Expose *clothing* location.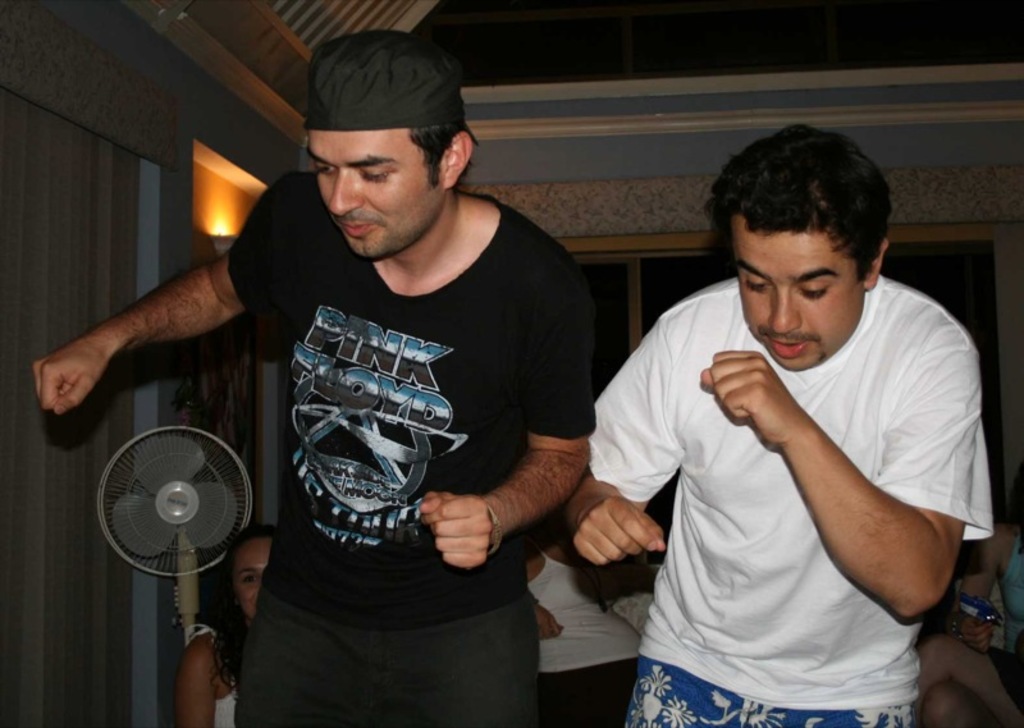
Exposed at (left=184, top=621, right=238, bottom=727).
